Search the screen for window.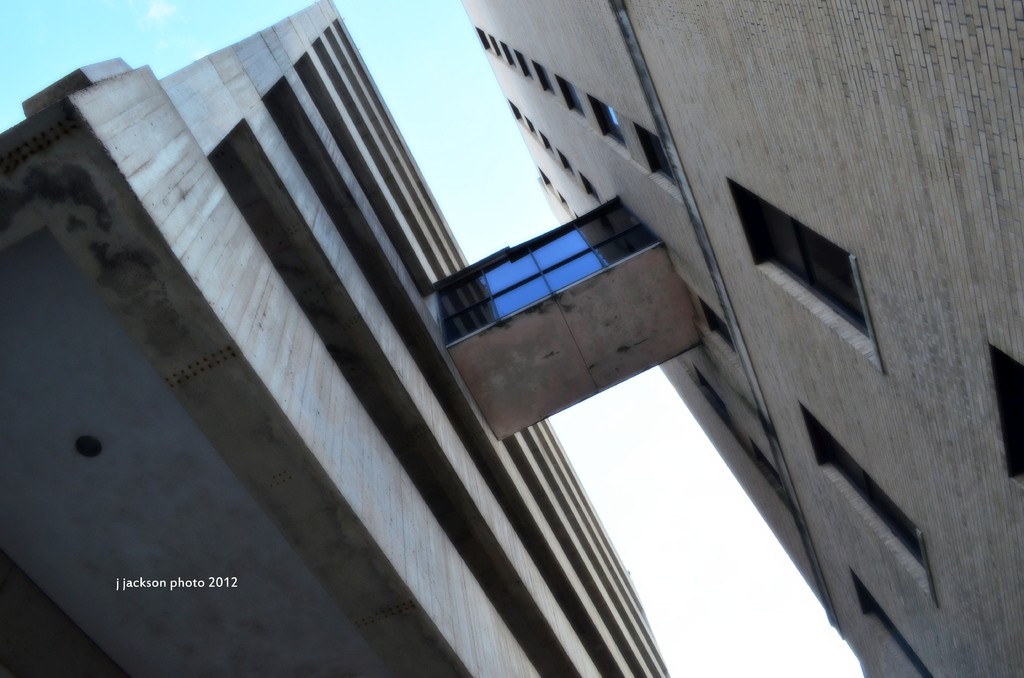
Found at 579 175 601 198.
